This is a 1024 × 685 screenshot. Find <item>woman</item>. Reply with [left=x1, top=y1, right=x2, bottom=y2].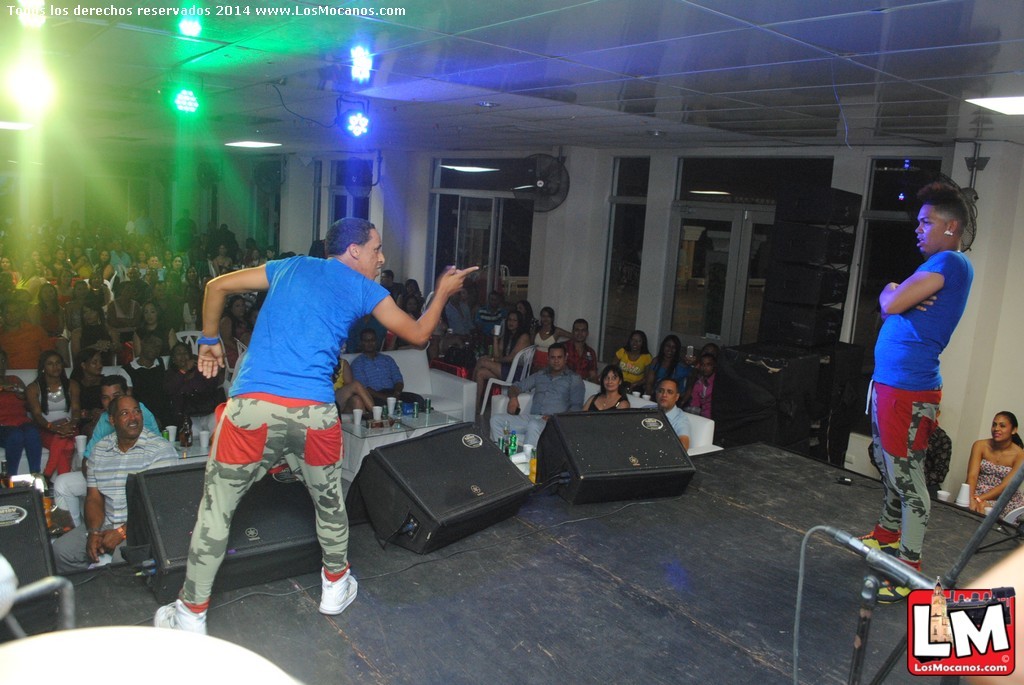
[left=602, top=329, right=655, bottom=386].
